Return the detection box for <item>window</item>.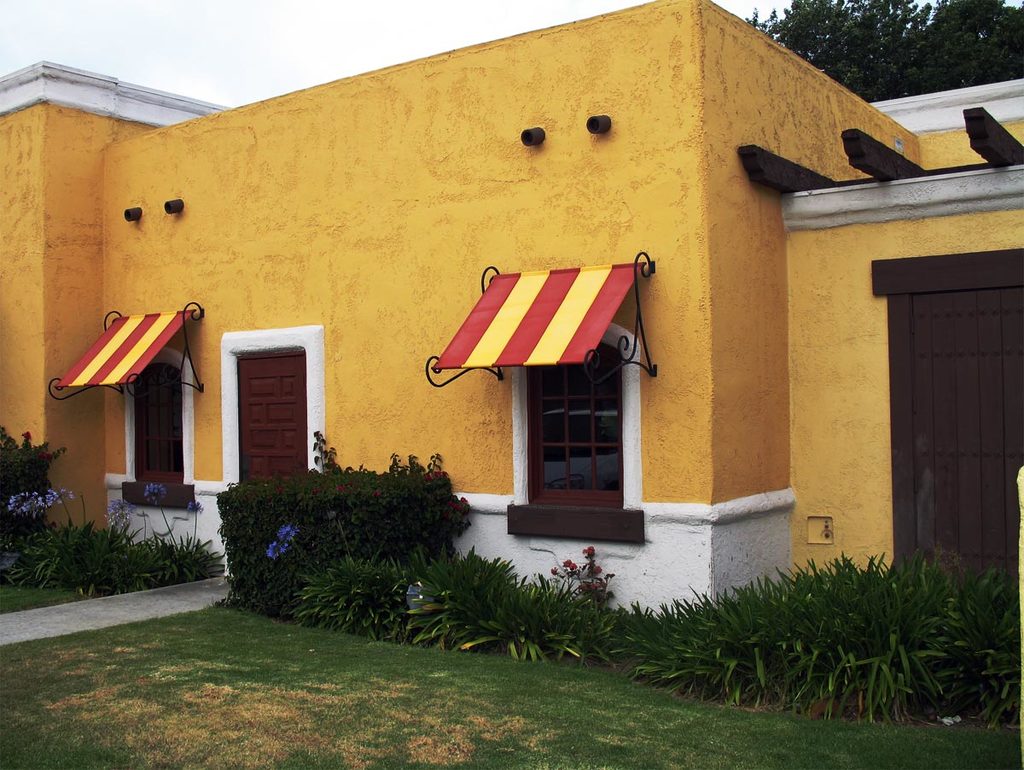
select_region(530, 340, 625, 508).
